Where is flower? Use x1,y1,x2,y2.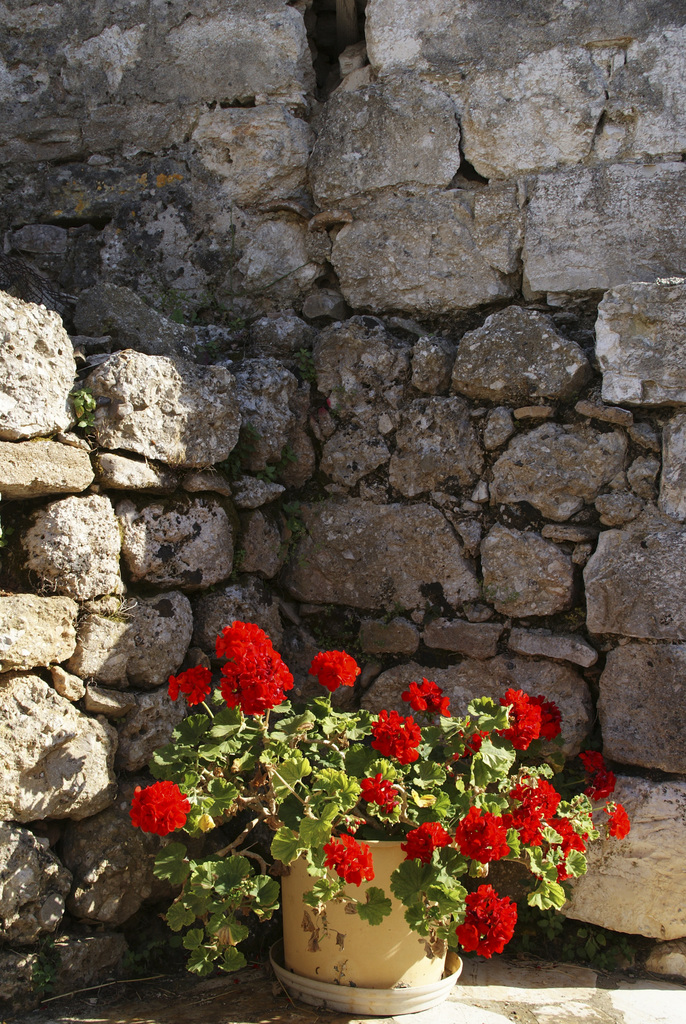
405,673,451,719.
